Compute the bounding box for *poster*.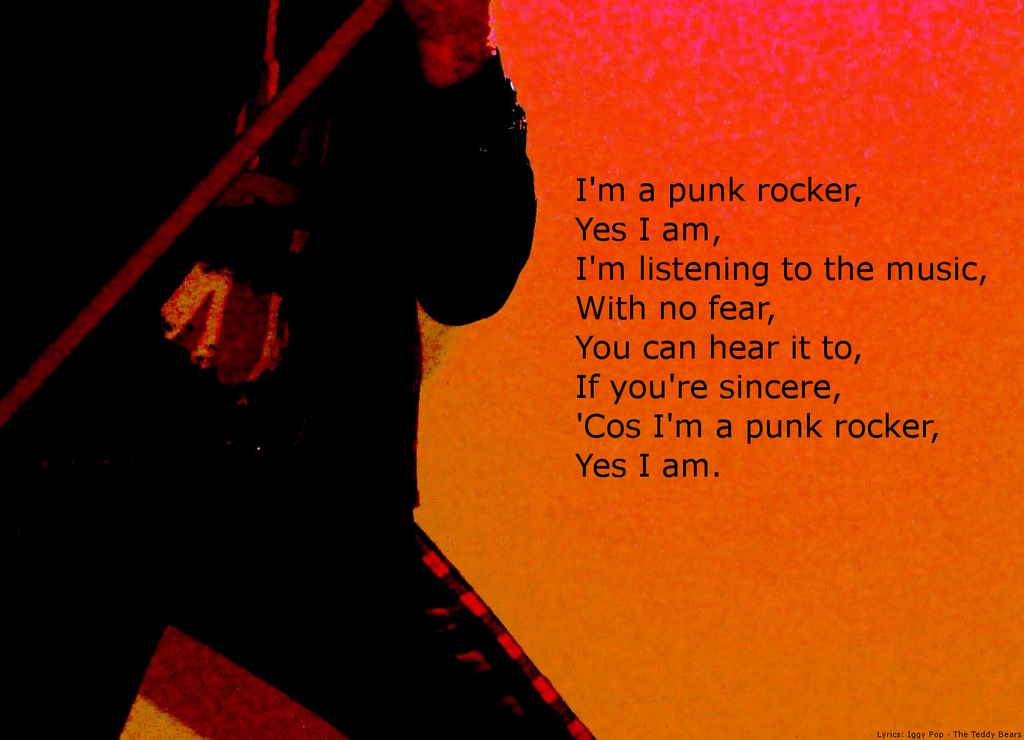
box(0, 0, 1020, 739).
